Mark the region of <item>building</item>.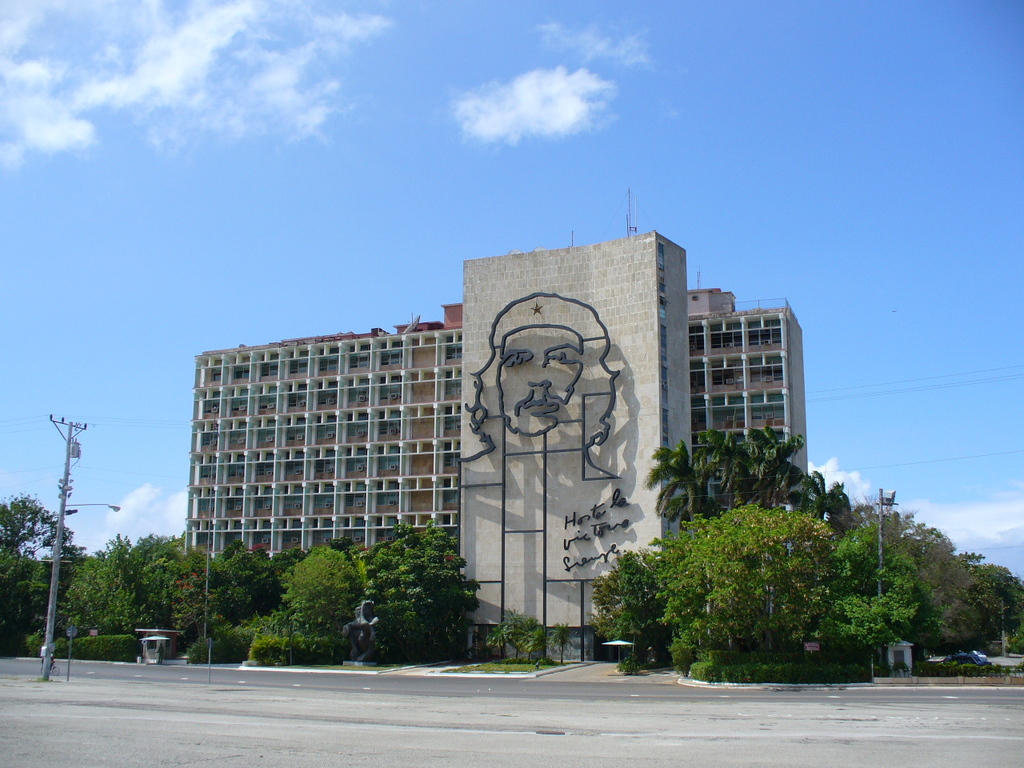
Region: (178, 230, 806, 658).
